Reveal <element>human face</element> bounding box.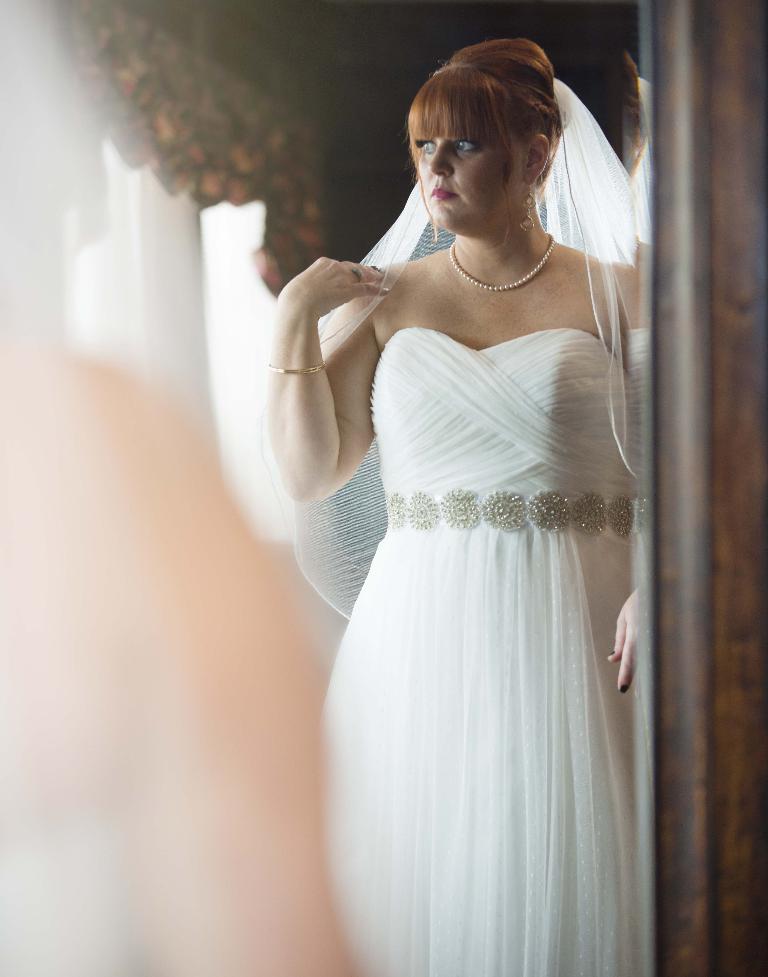
Revealed: {"left": 418, "top": 133, "right": 527, "bottom": 235}.
